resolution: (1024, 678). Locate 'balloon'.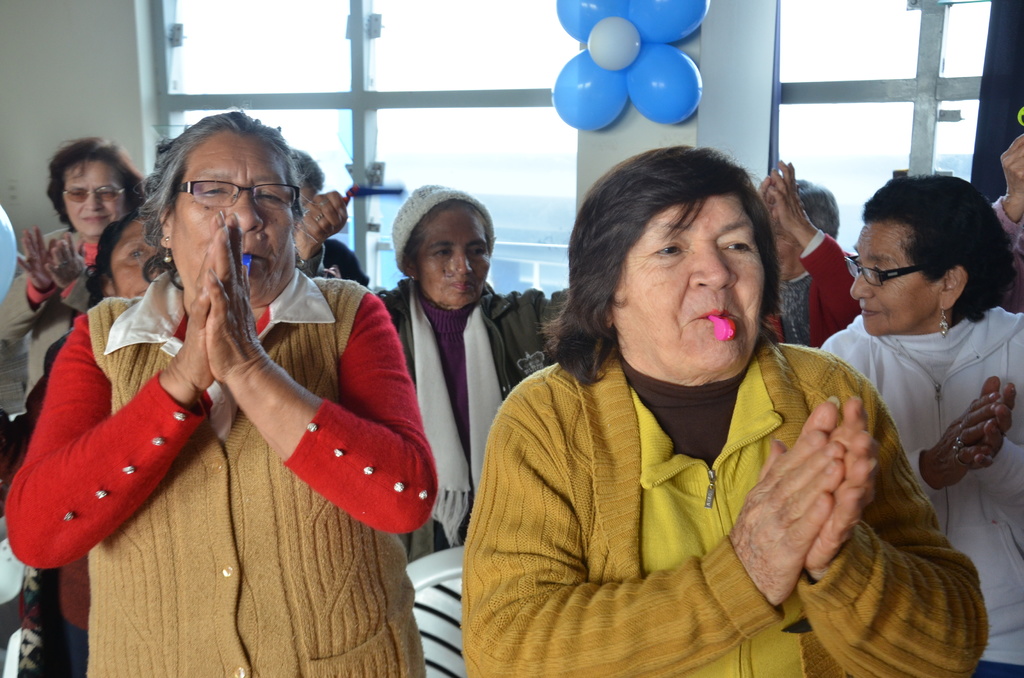
crop(553, 52, 629, 133).
